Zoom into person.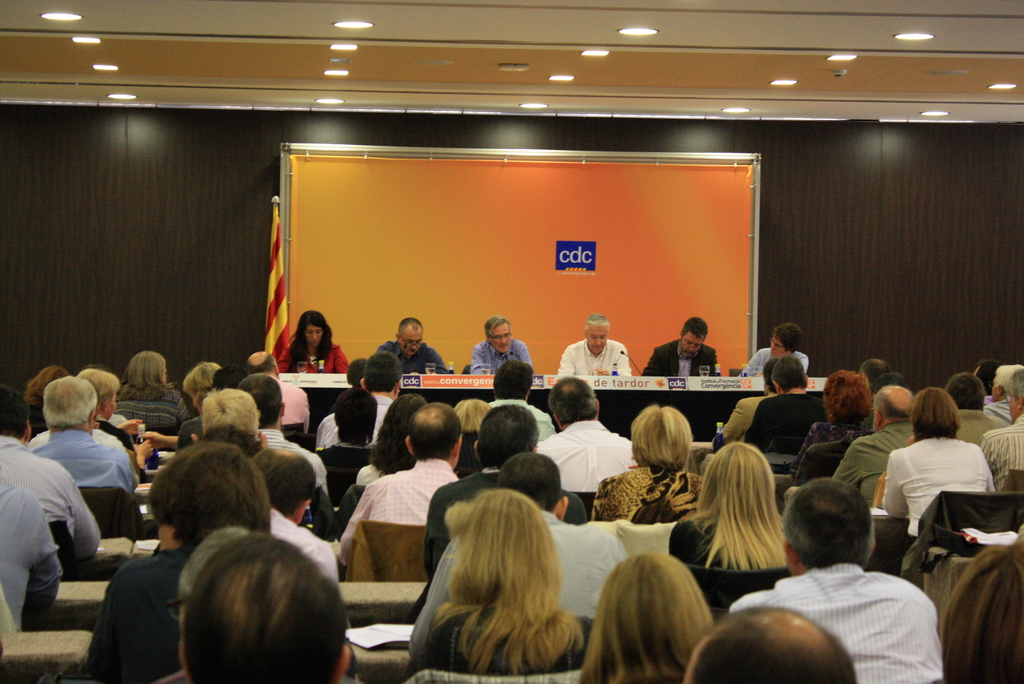
Zoom target: l=788, t=369, r=877, b=475.
